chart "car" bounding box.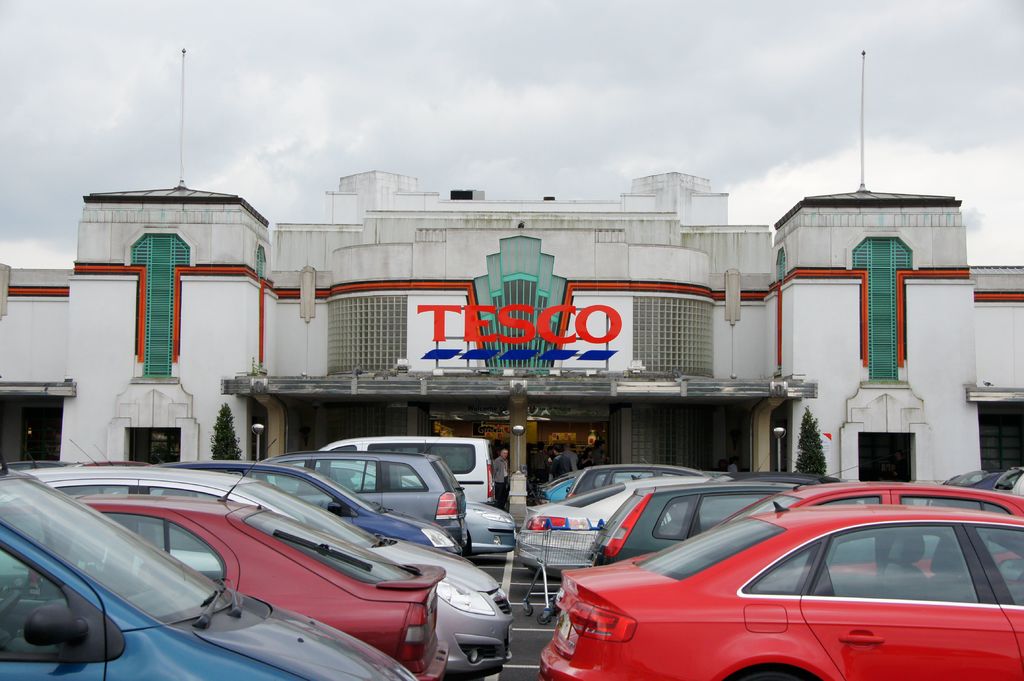
Charted: detection(0, 476, 422, 680).
